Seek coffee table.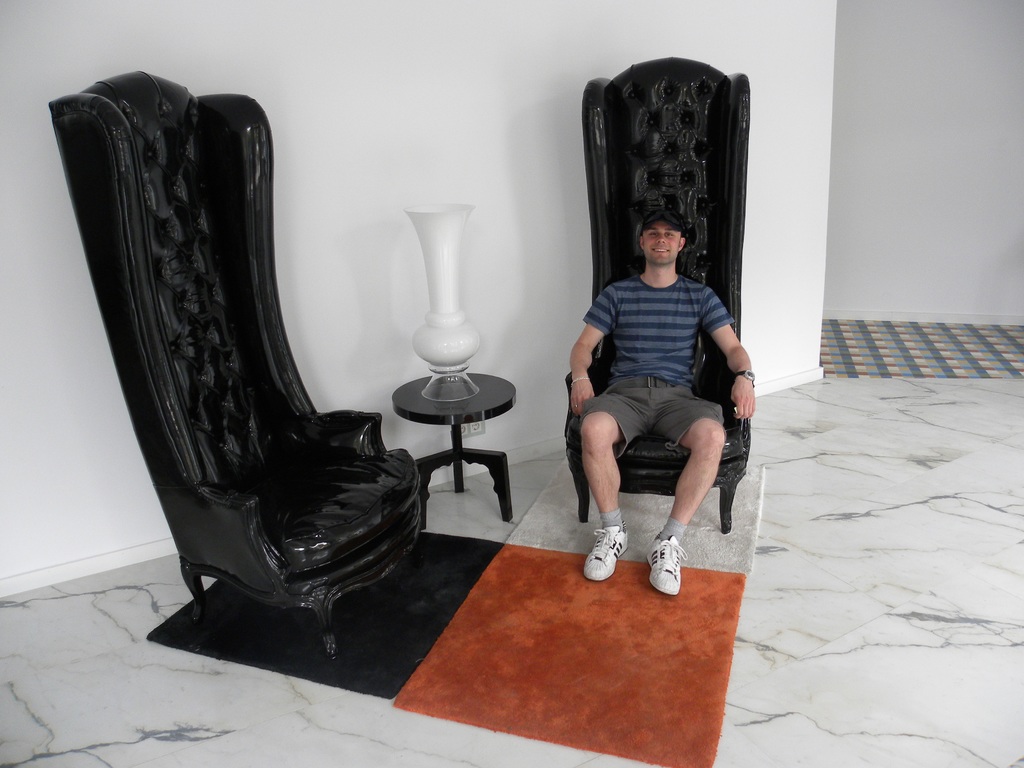
box(381, 354, 524, 515).
